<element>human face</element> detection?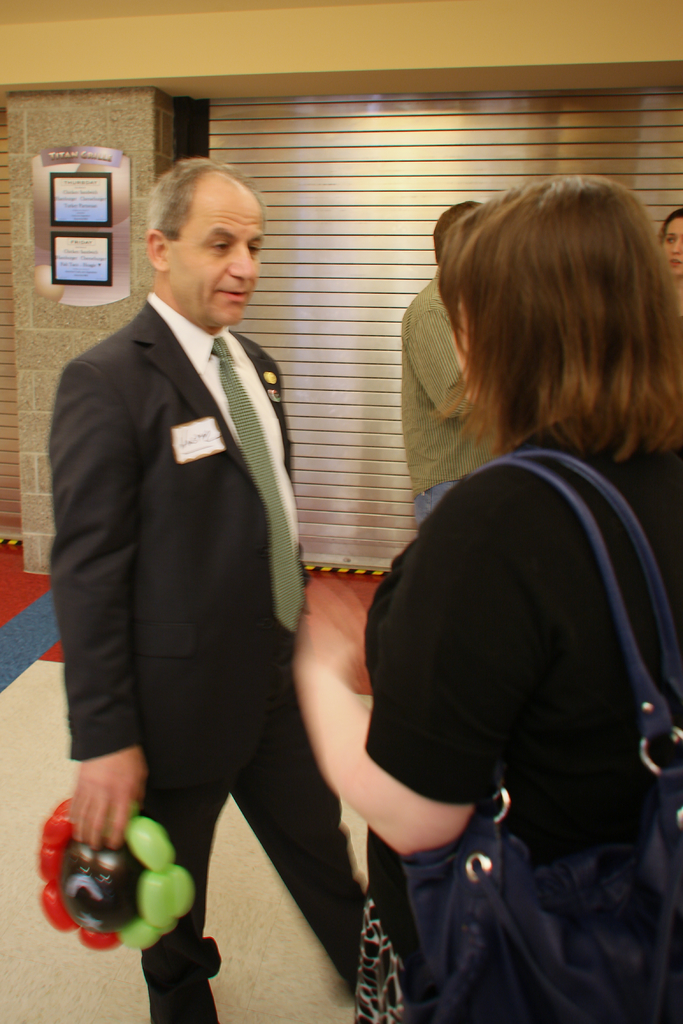
{"left": 662, "top": 211, "right": 682, "bottom": 271}
